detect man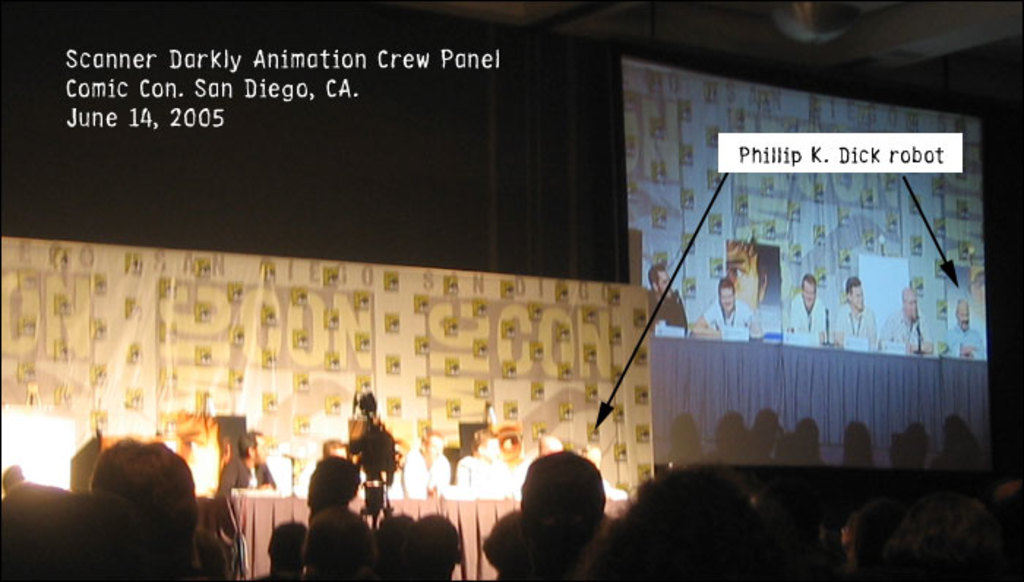
[399, 428, 453, 500]
